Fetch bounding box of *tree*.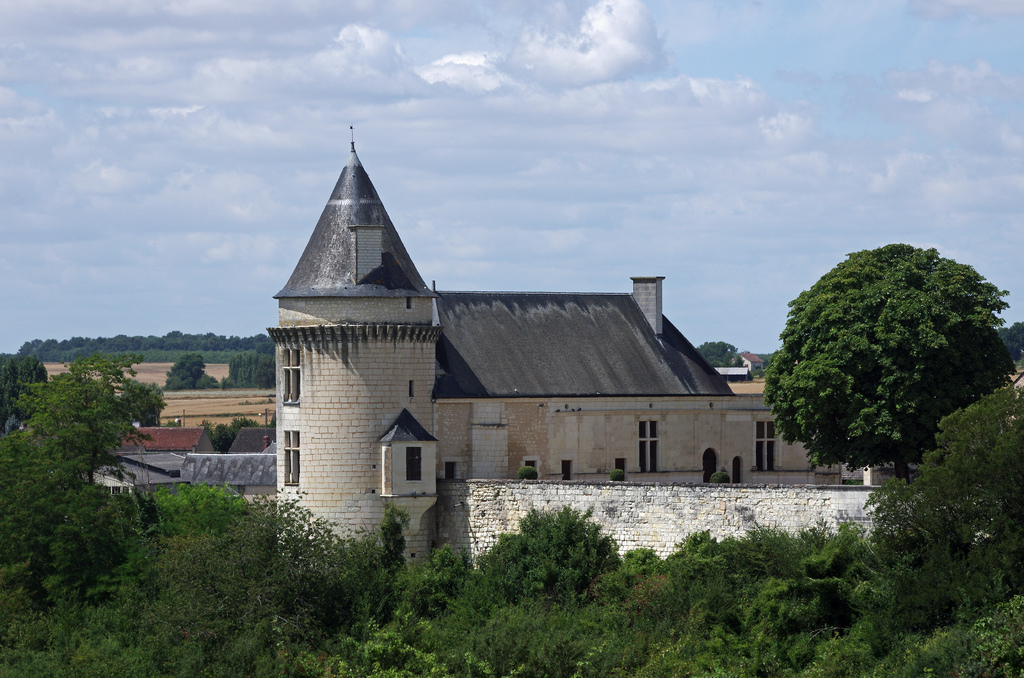
Bbox: <region>699, 341, 742, 367</region>.
